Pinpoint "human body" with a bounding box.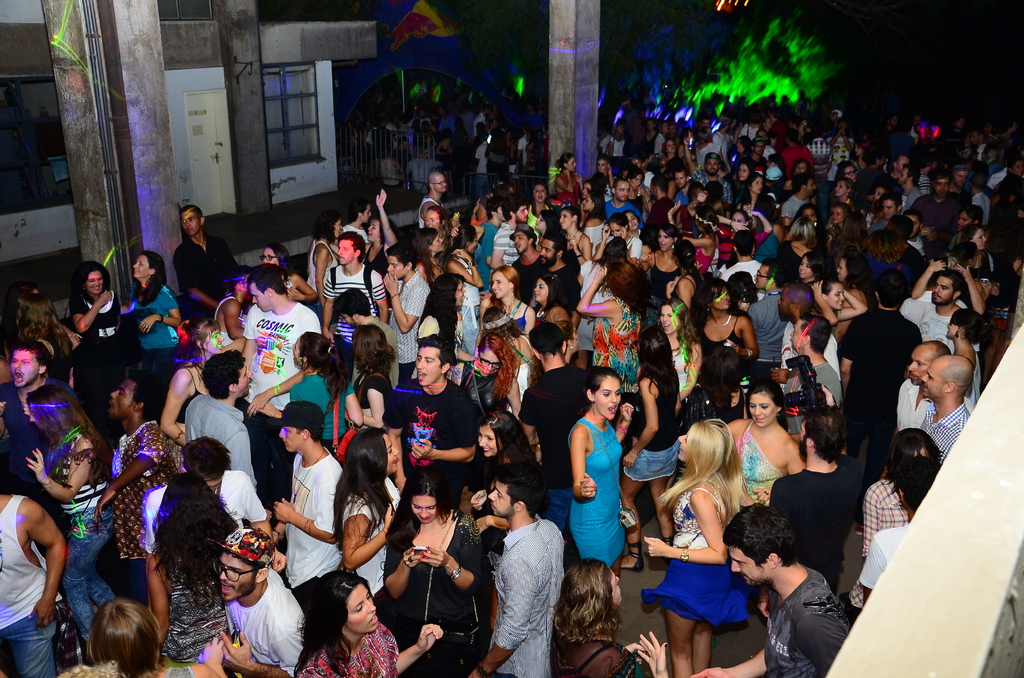
x1=422, y1=204, x2=444, y2=229.
